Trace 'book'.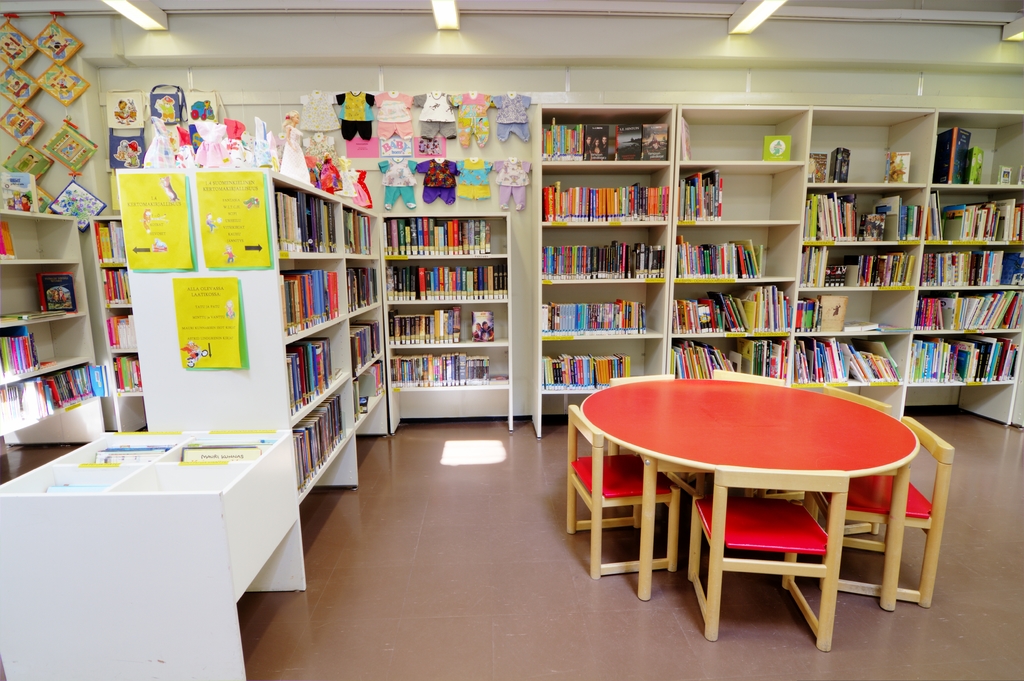
Traced to [681,113,696,161].
